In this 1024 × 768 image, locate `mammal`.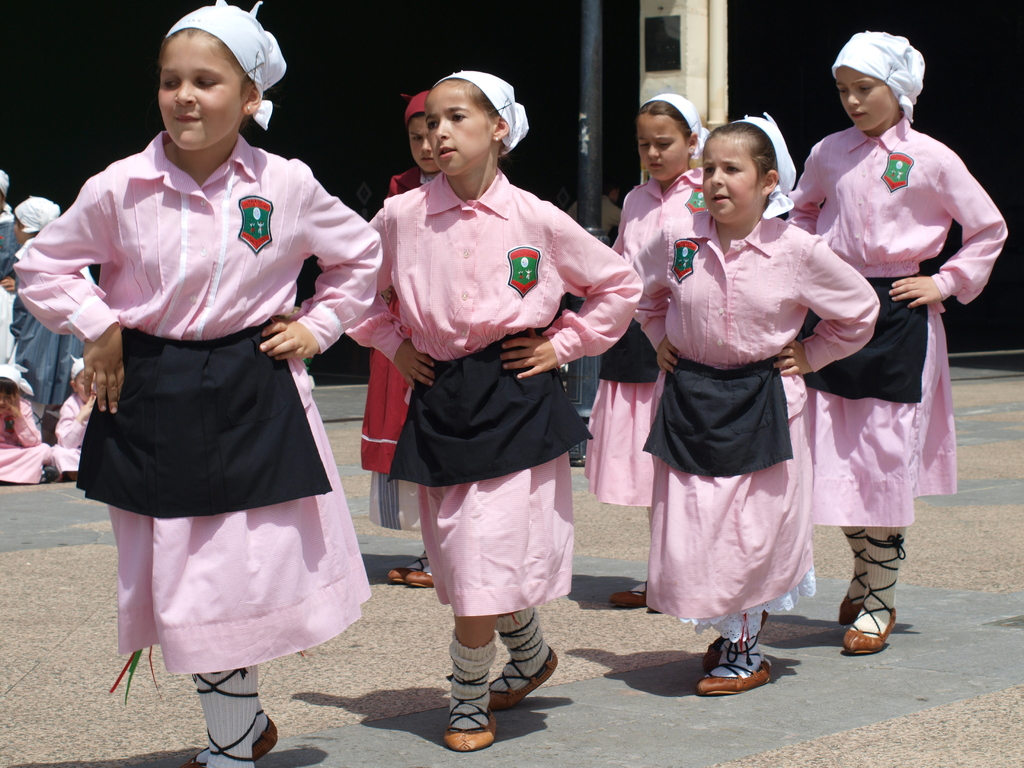
Bounding box: 1, 173, 19, 275.
